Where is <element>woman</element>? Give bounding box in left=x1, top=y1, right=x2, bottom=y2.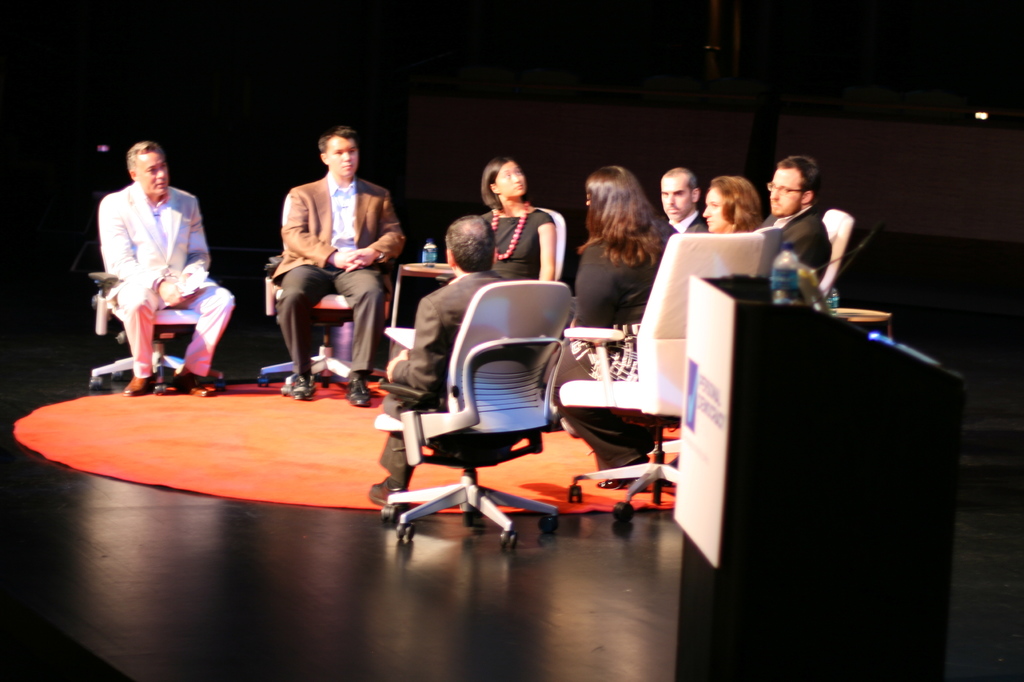
left=452, top=157, right=573, bottom=294.
